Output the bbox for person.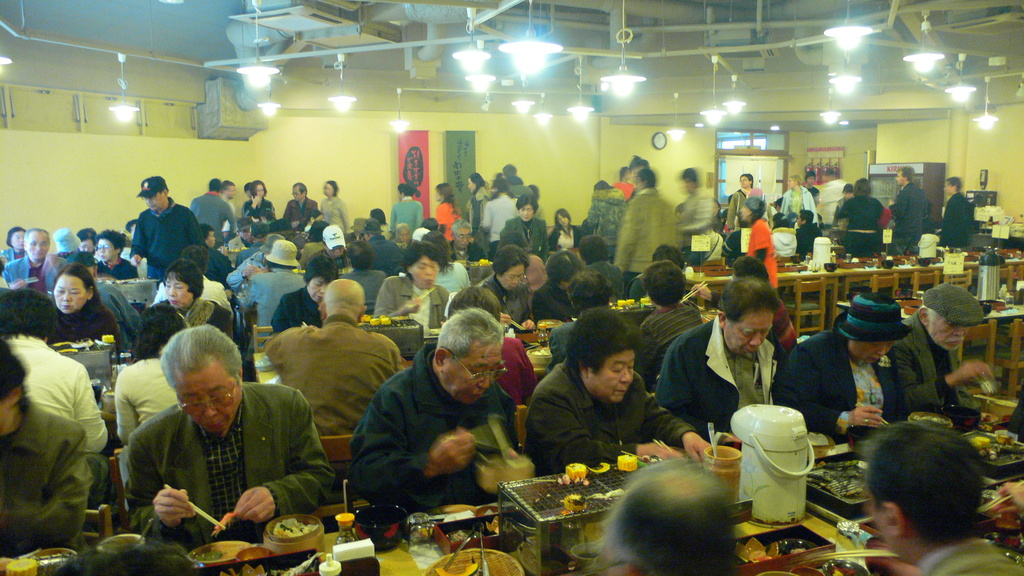
box(507, 193, 550, 243).
